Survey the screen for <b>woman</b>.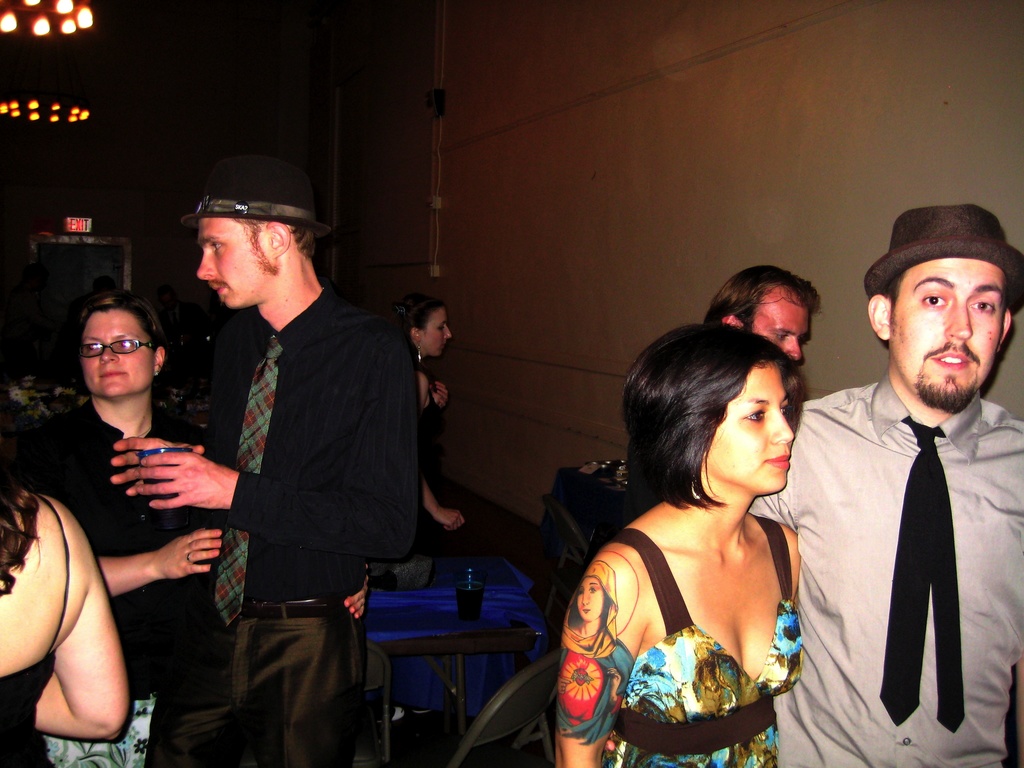
Survey found: bbox(0, 395, 127, 767).
